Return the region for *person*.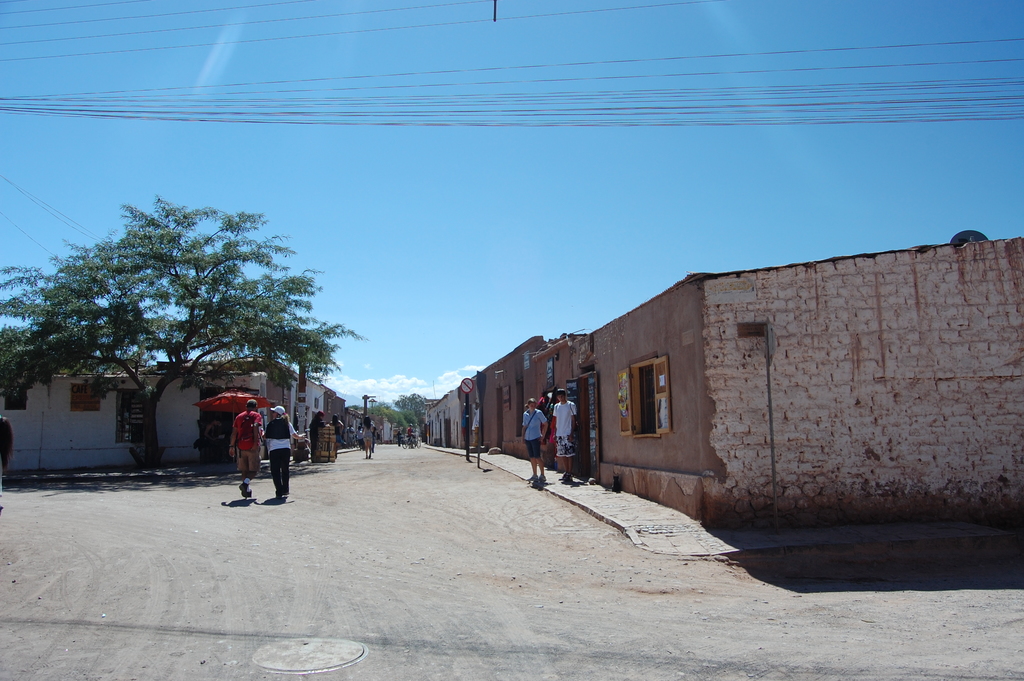
box(310, 409, 324, 462).
